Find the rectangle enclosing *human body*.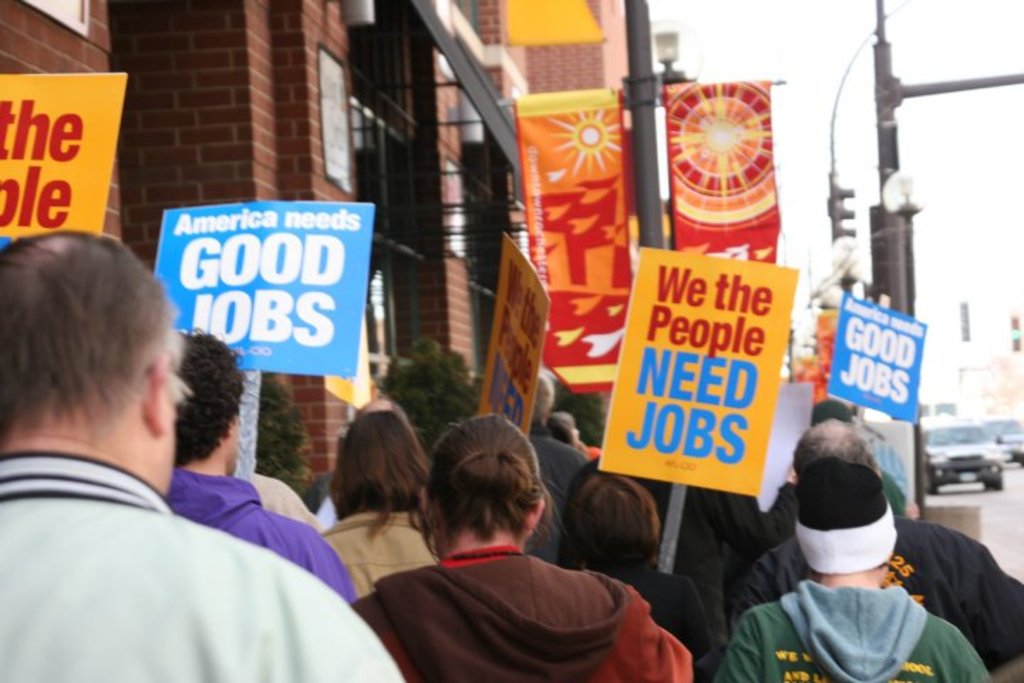
rect(340, 451, 681, 679).
